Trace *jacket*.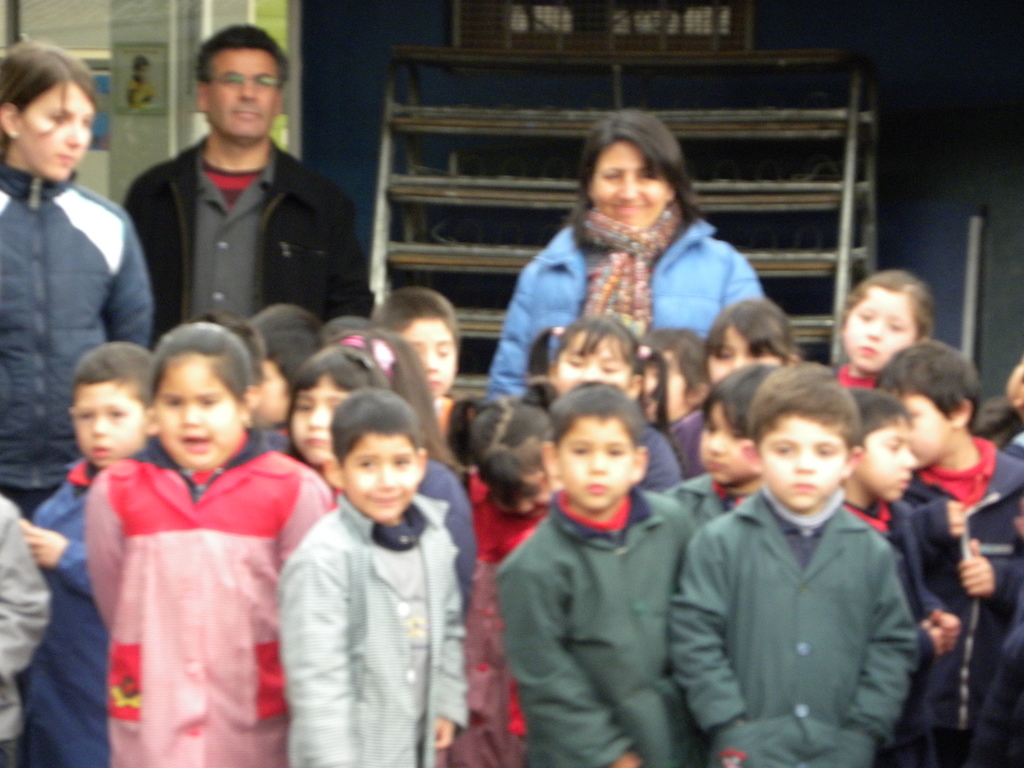
Traced to <region>29, 459, 104, 767</region>.
